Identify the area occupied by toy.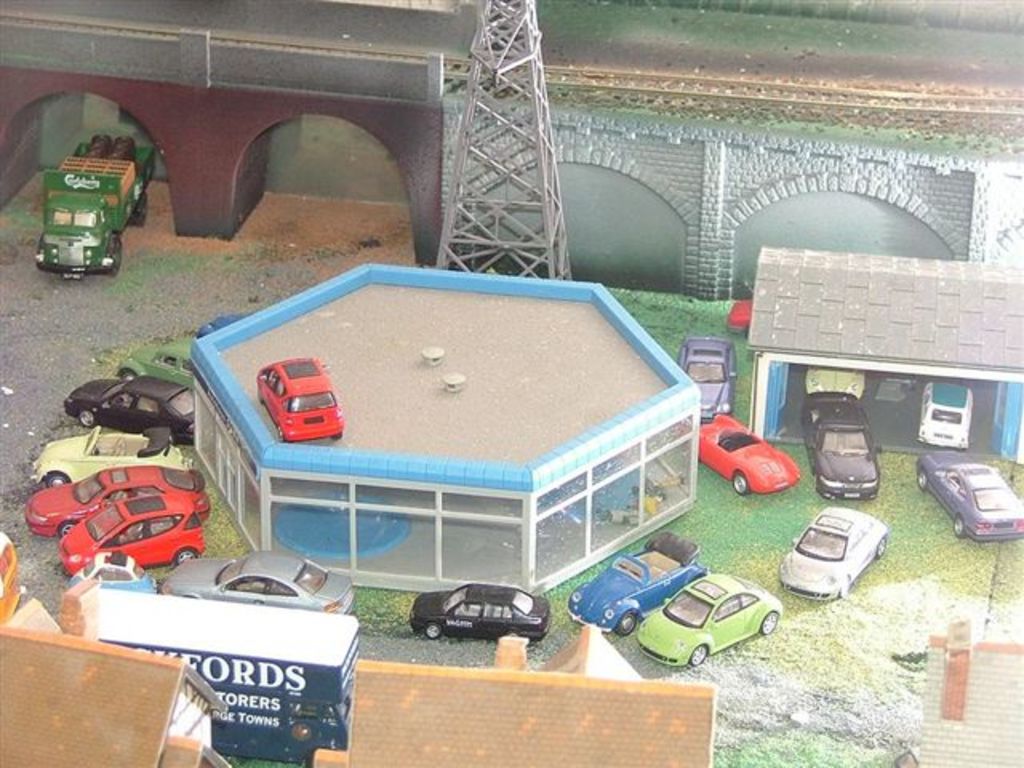
Area: (left=122, top=339, right=194, bottom=387).
